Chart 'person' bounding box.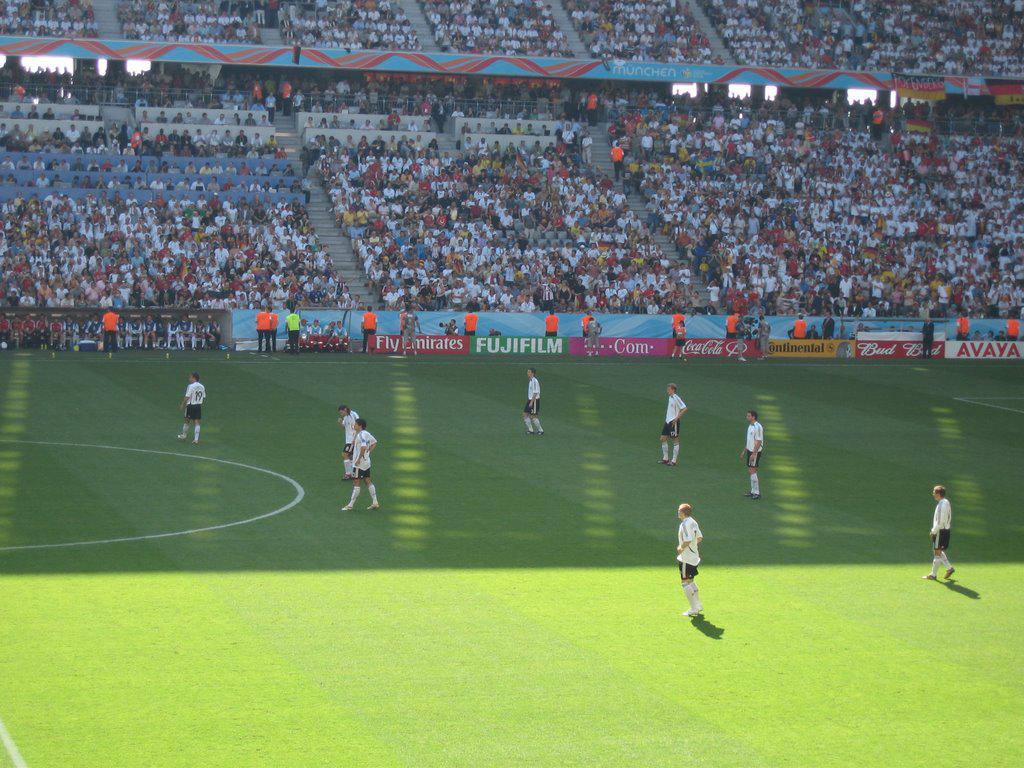
Charted: BBox(994, 329, 1005, 342).
